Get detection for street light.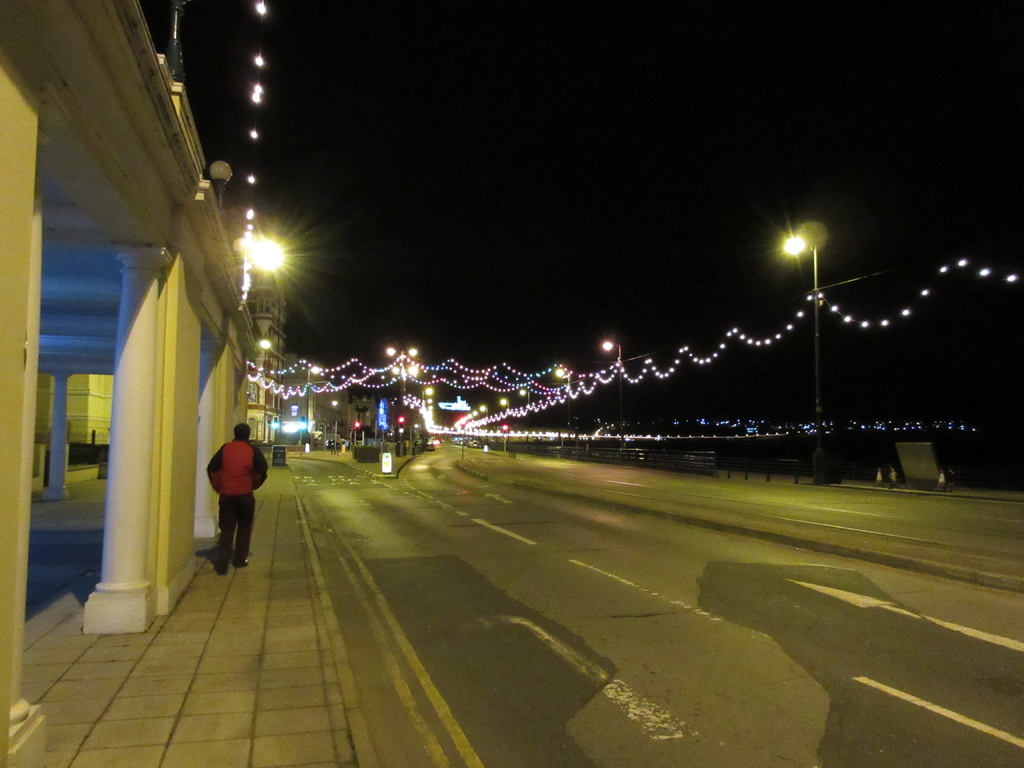
Detection: (388,364,419,396).
